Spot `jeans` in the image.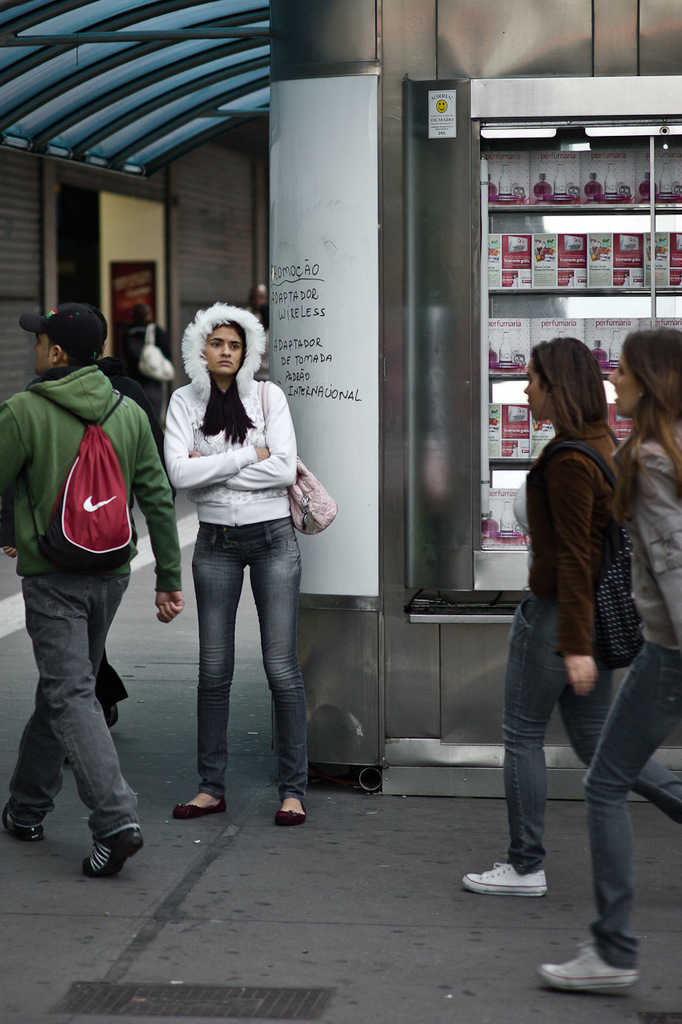
`jeans` found at rect(503, 593, 681, 866).
